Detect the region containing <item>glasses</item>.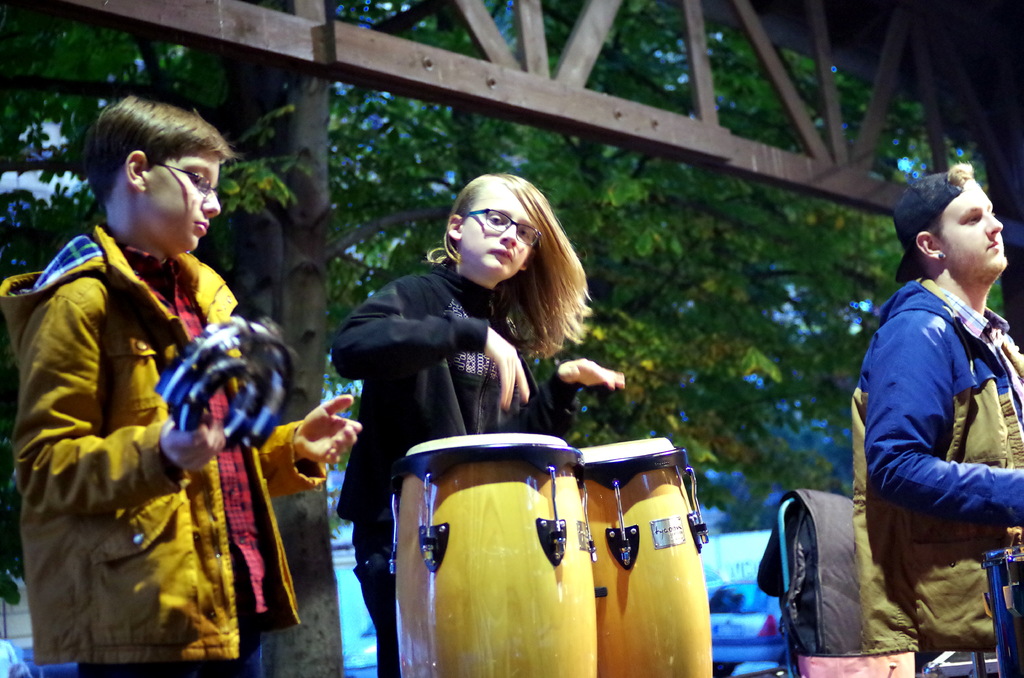
box=[147, 153, 223, 200].
